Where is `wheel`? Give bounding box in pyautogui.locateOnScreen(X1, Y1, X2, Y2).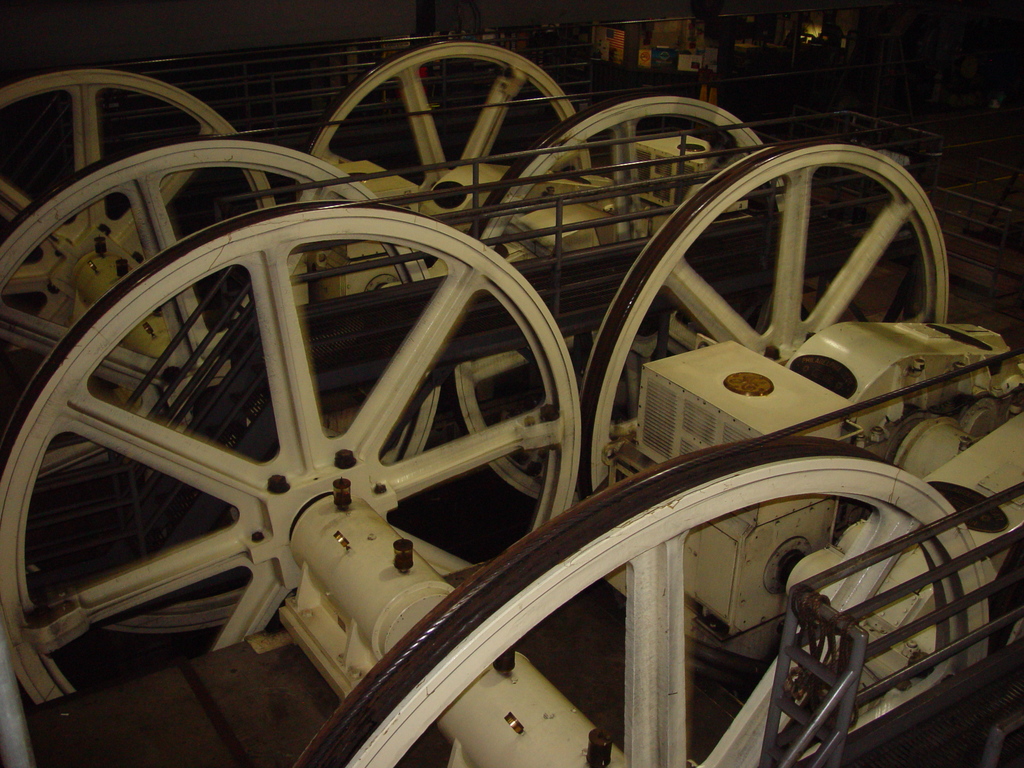
pyautogui.locateOnScreen(0, 135, 440, 636).
